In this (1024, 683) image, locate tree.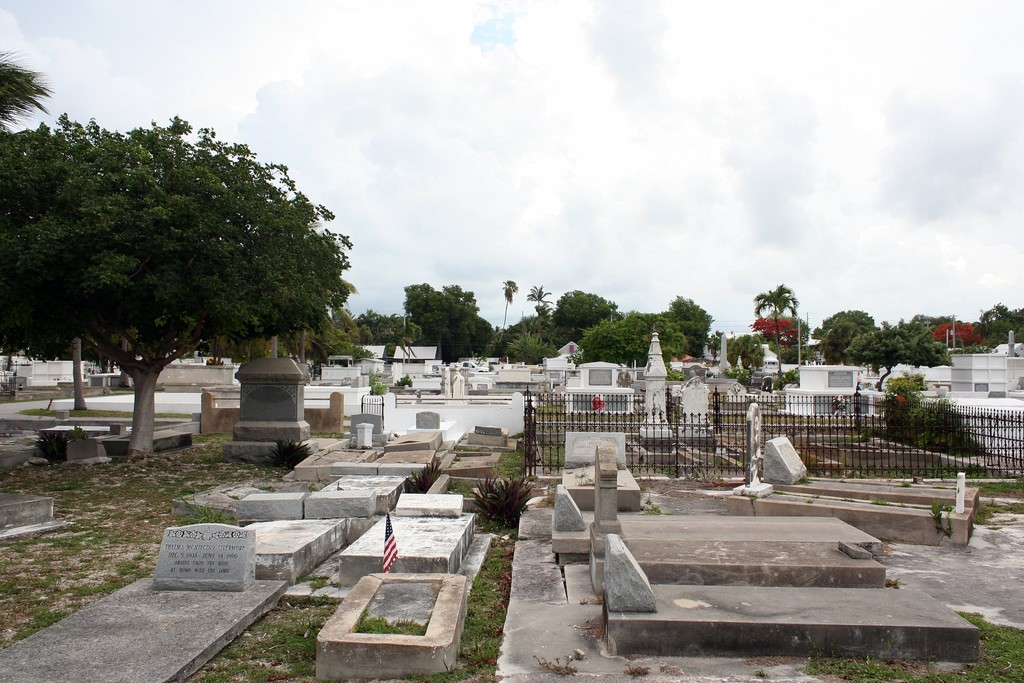
Bounding box: (left=936, top=320, right=984, bottom=348).
